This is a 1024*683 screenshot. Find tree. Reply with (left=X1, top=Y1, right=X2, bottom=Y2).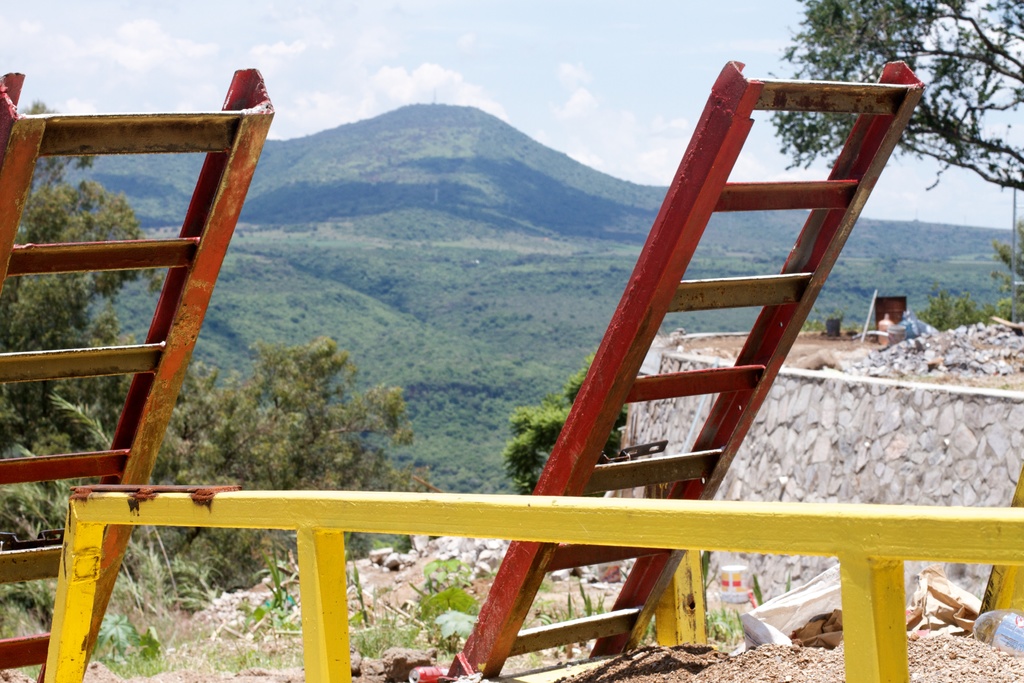
(left=764, top=0, right=1023, bottom=191).
